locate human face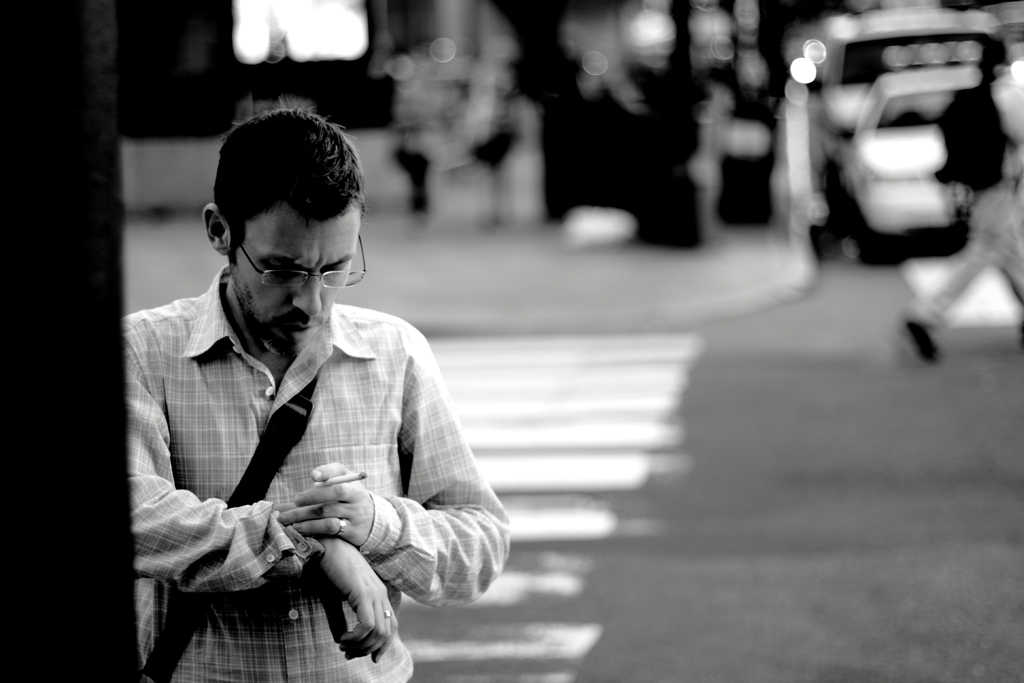
228/206/360/357
